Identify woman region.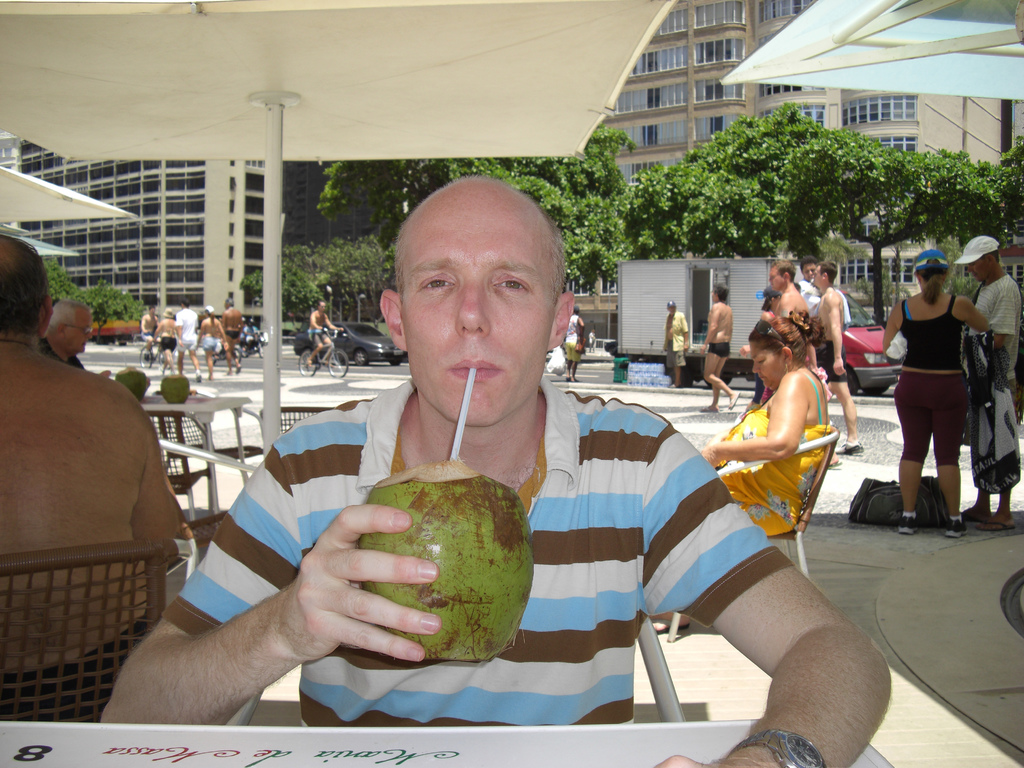
Region: left=889, top=243, right=993, bottom=532.
